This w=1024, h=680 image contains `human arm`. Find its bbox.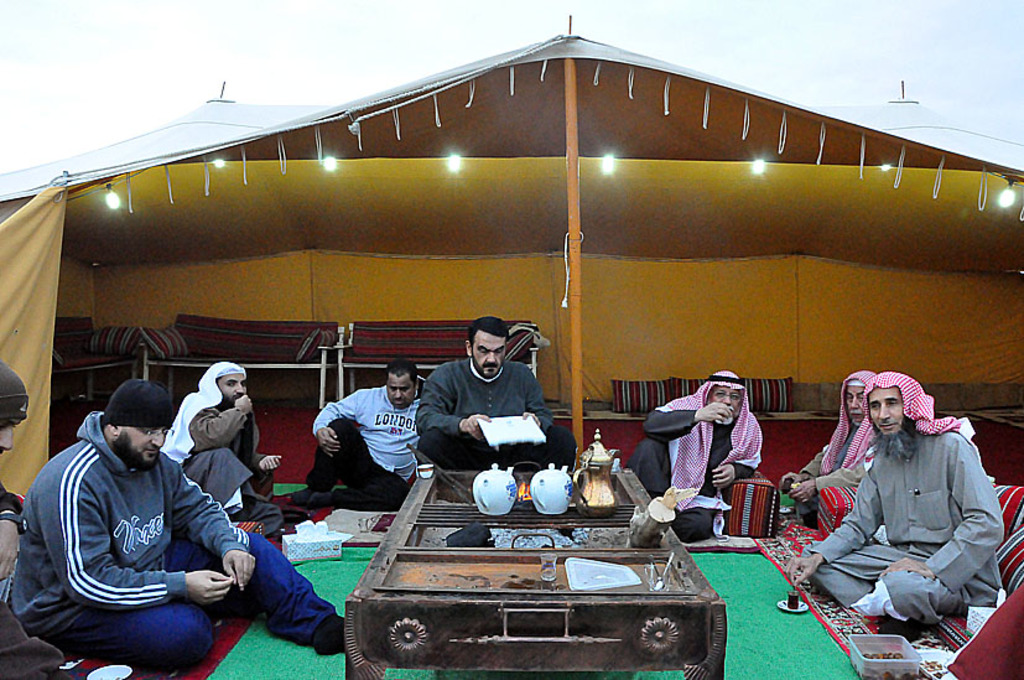
l=789, t=453, r=884, b=507.
